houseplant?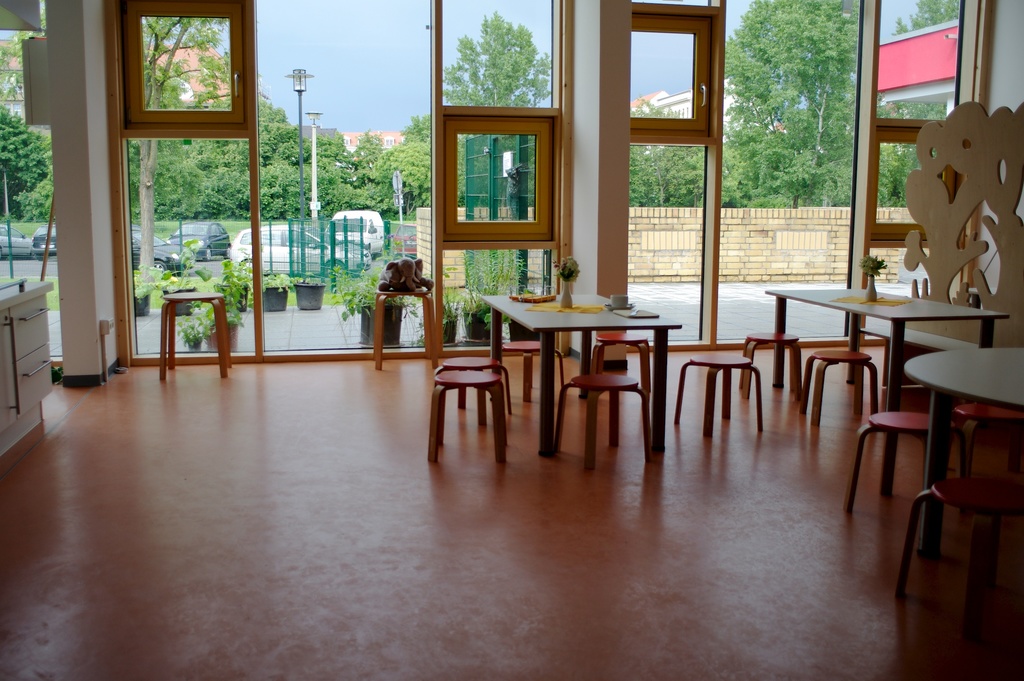
bbox=[454, 238, 535, 343]
